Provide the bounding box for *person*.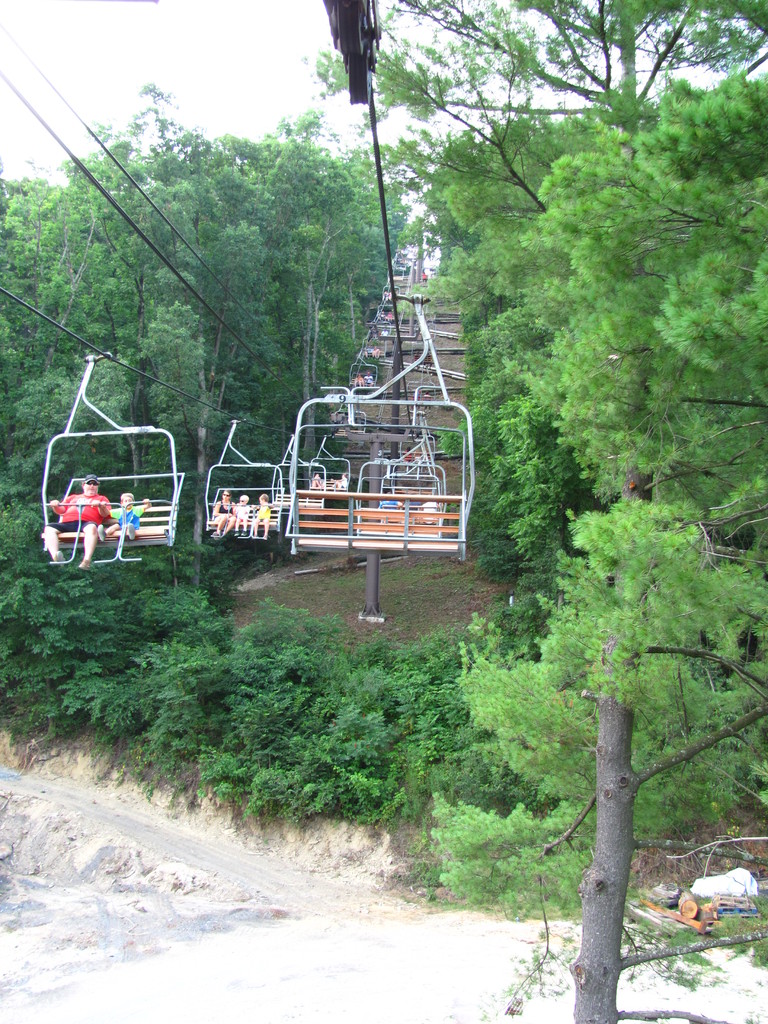
BBox(380, 490, 401, 509).
